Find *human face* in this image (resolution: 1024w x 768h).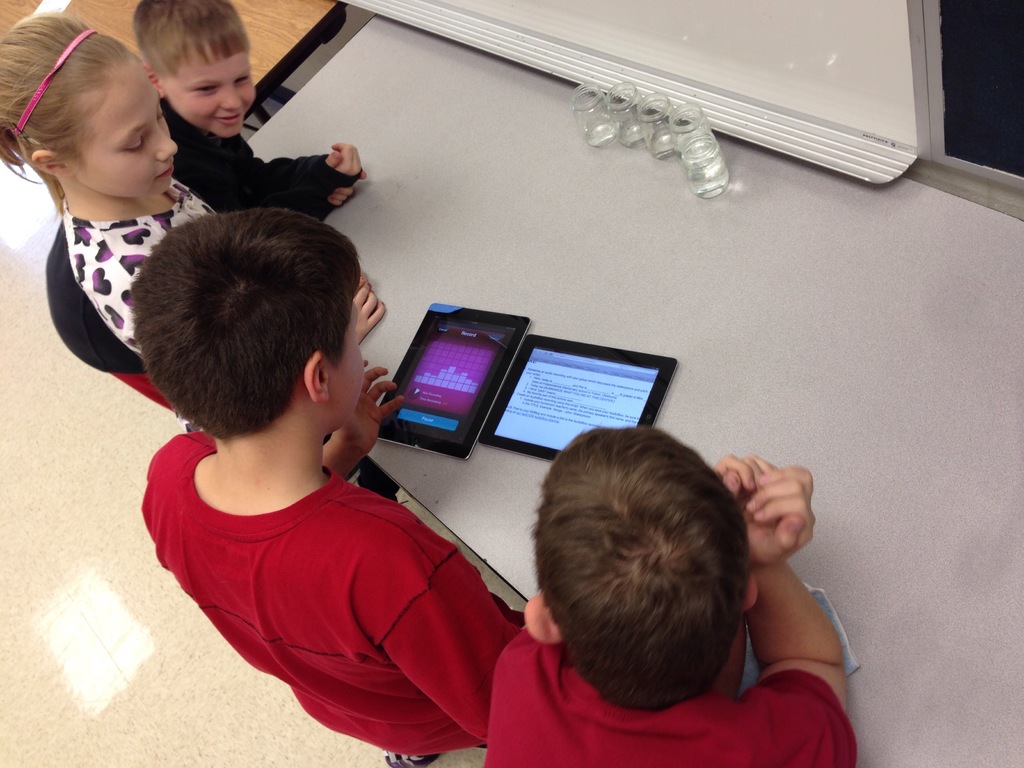
(68,67,175,189).
